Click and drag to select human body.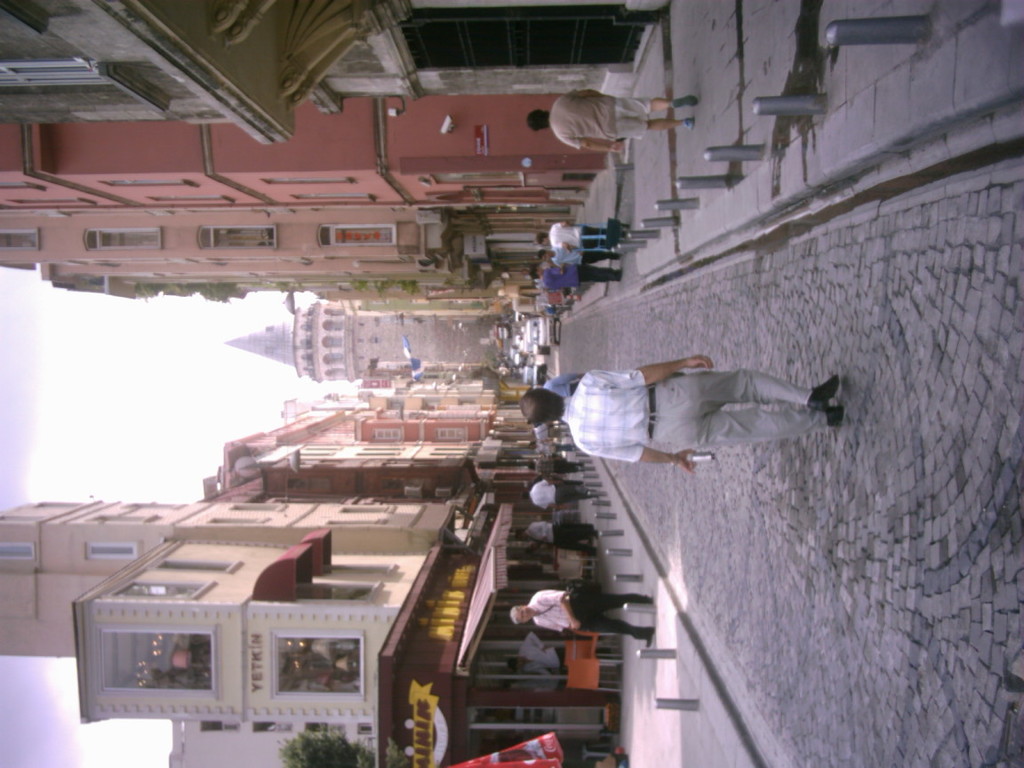
Selection: bbox(533, 345, 834, 487).
